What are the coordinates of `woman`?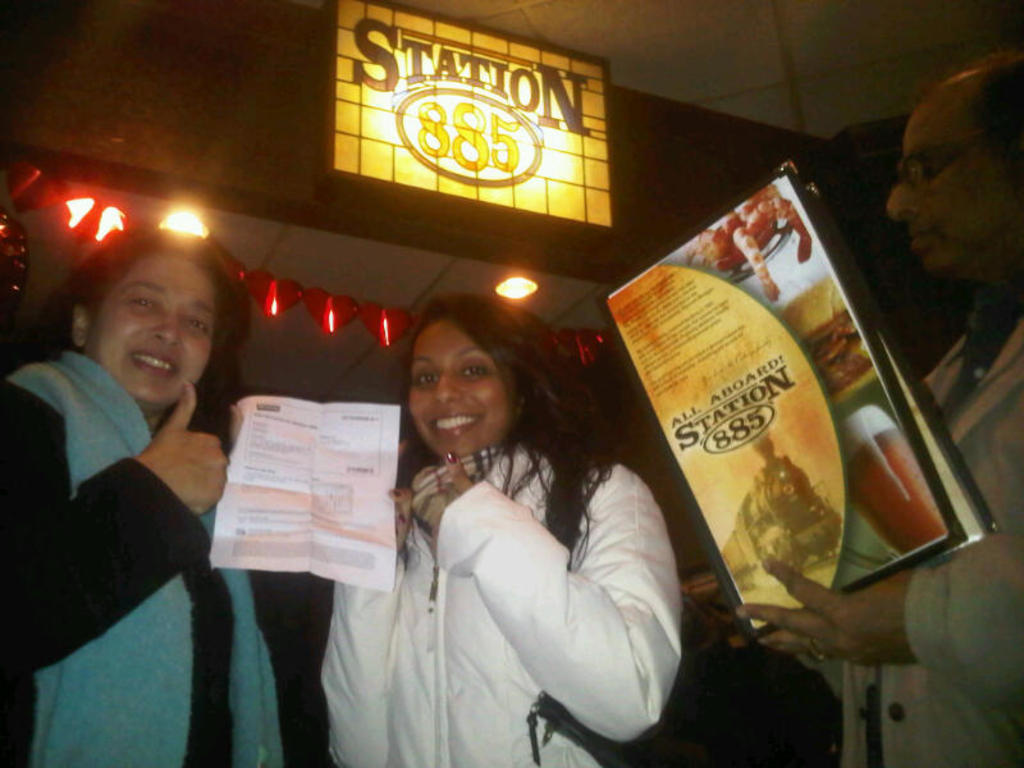
0,225,337,767.
